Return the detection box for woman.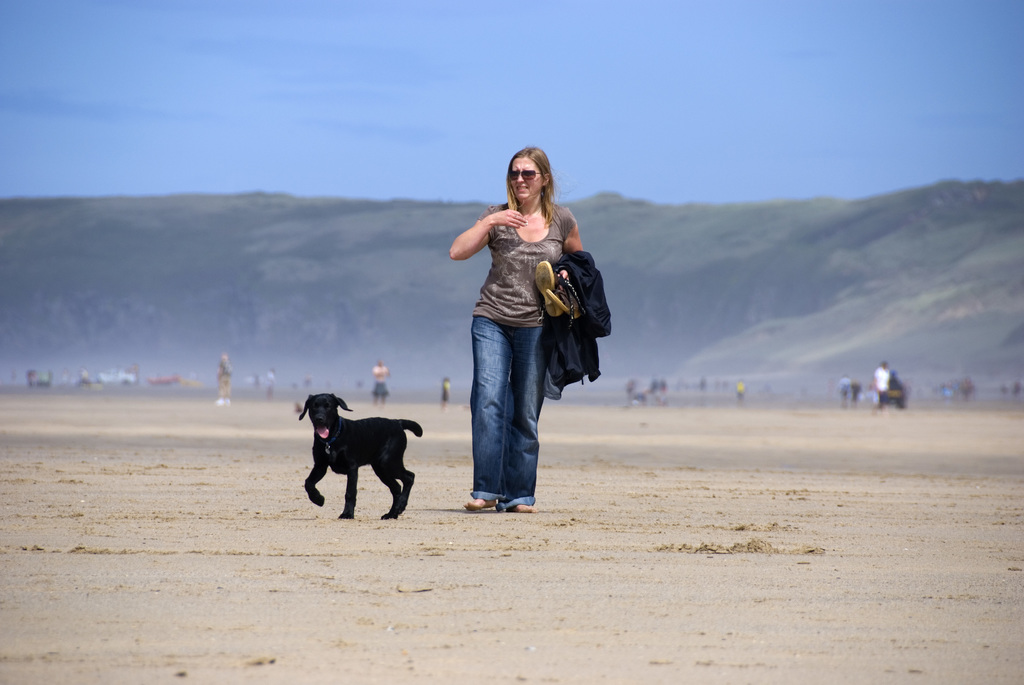
locate(445, 145, 599, 518).
